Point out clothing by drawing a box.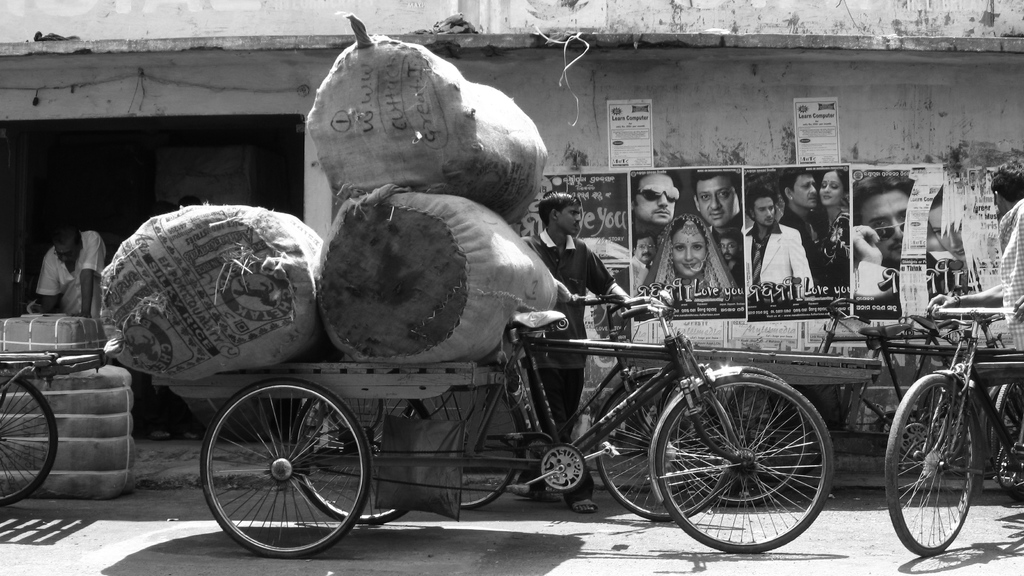
[651,215,736,295].
